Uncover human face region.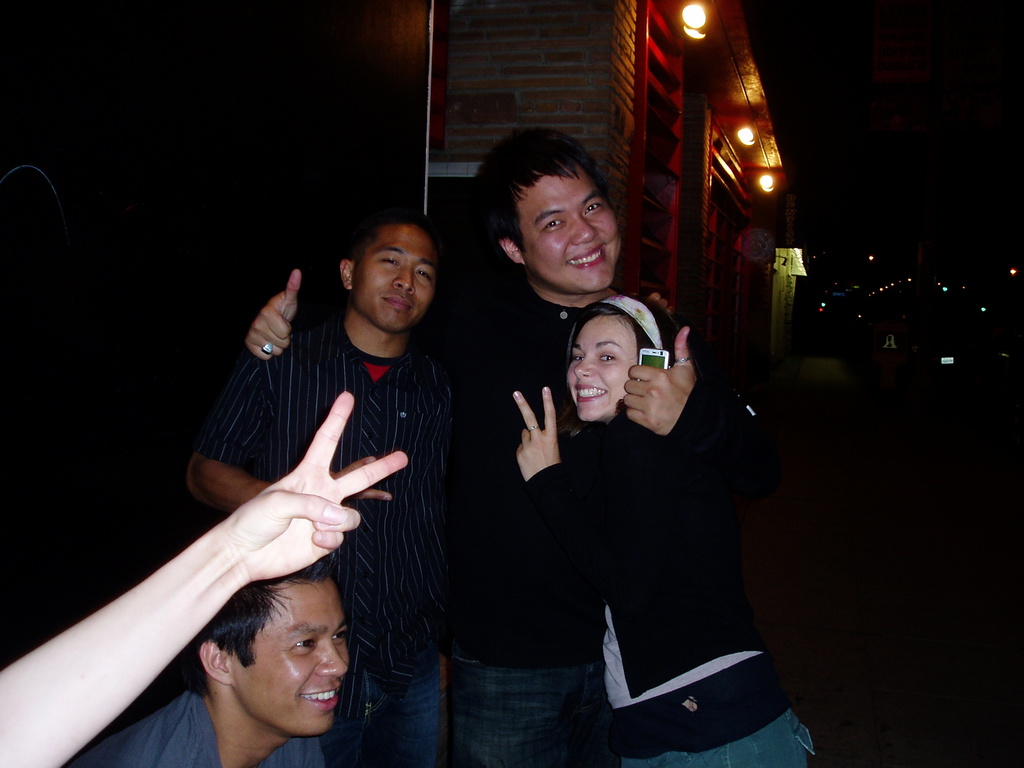
Uncovered: [x1=570, y1=314, x2=639, y2=422].
